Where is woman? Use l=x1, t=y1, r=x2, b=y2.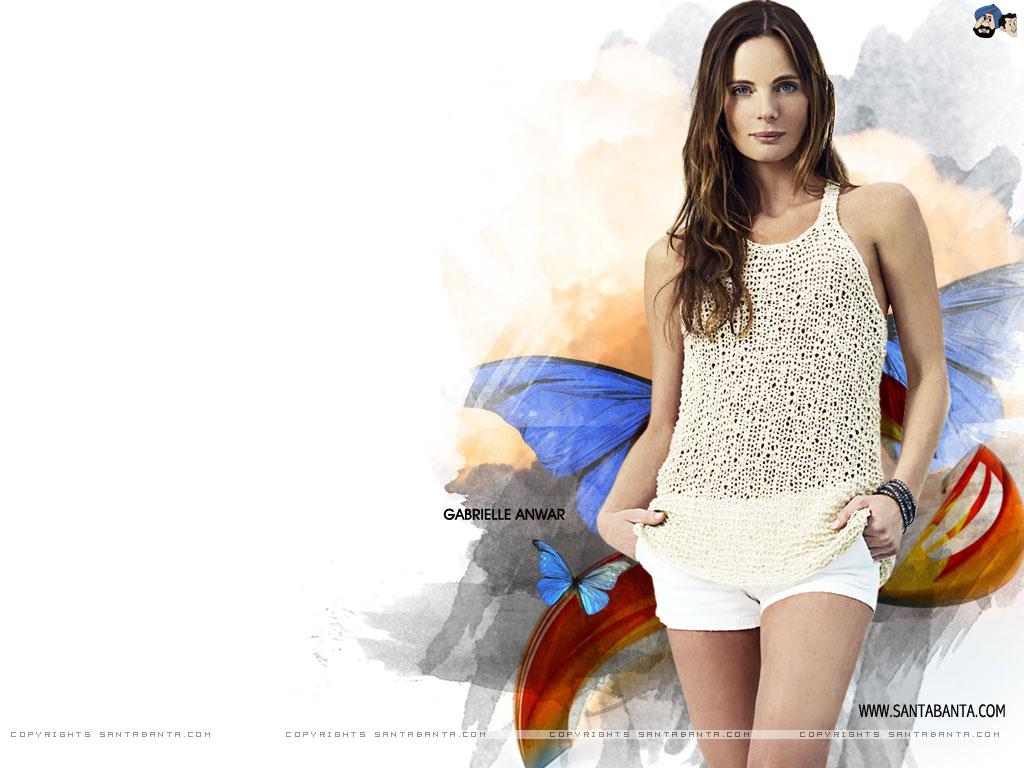
l=585, t=0, r=949, b=767.
